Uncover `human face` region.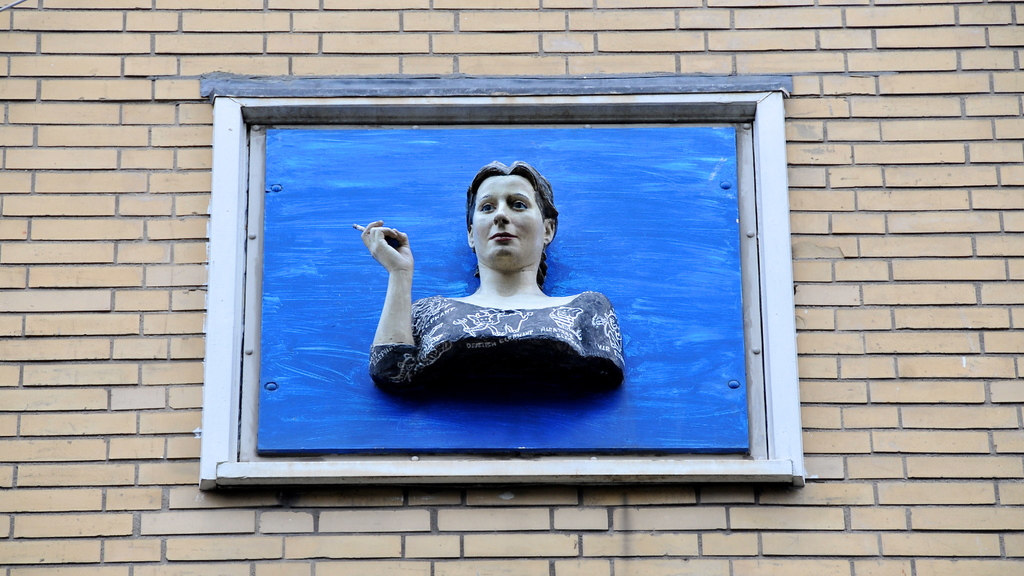
Uncovered: [471, 173, 543, 272].
